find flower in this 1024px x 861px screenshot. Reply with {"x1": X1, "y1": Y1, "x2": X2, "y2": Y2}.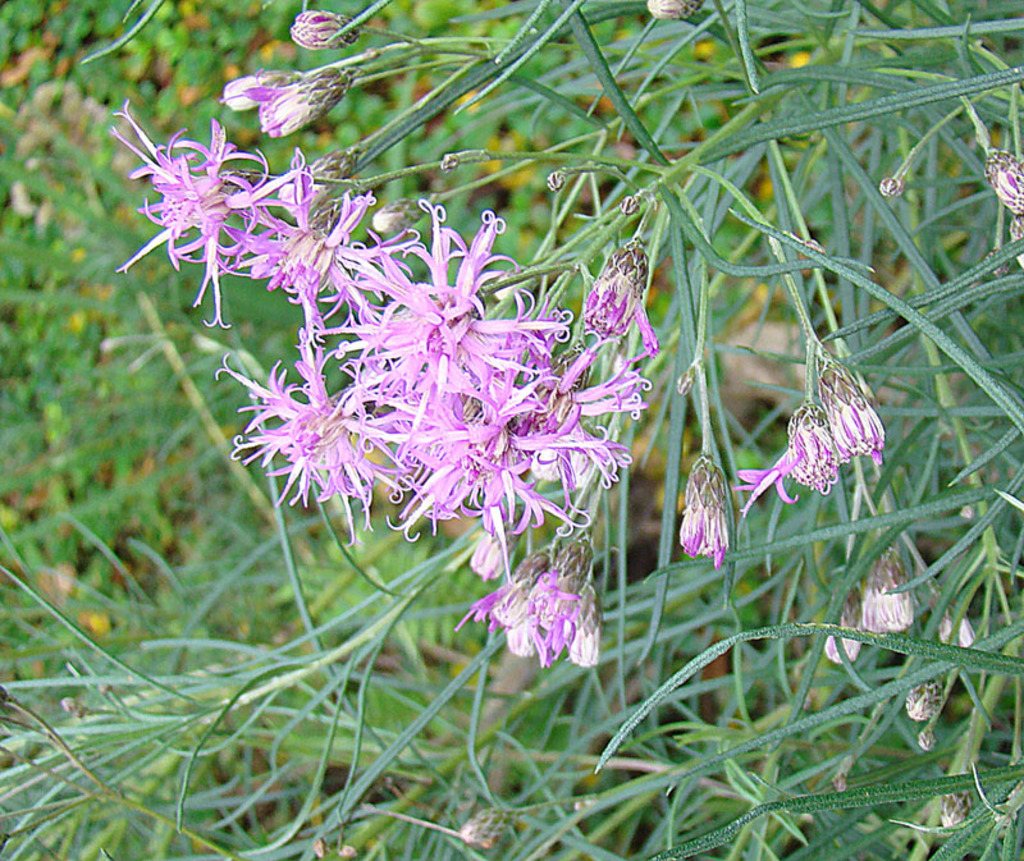
{"x1": 269, "y1": 61, "x2": 351, "y2": 138}.
